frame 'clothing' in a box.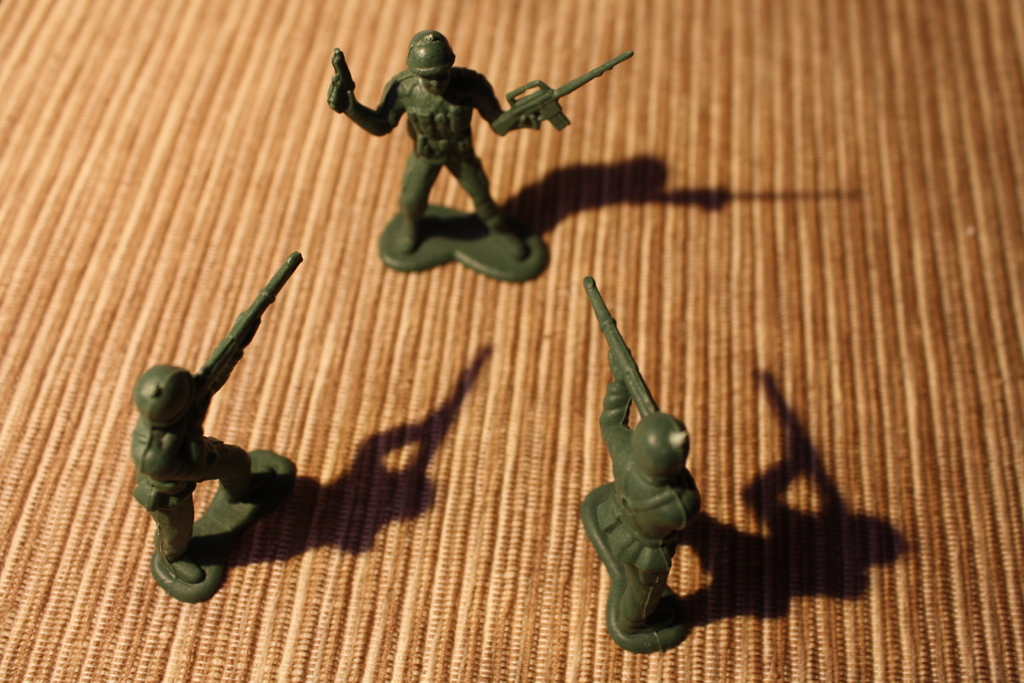
left=127, top=344, right=253, bottom=562.
